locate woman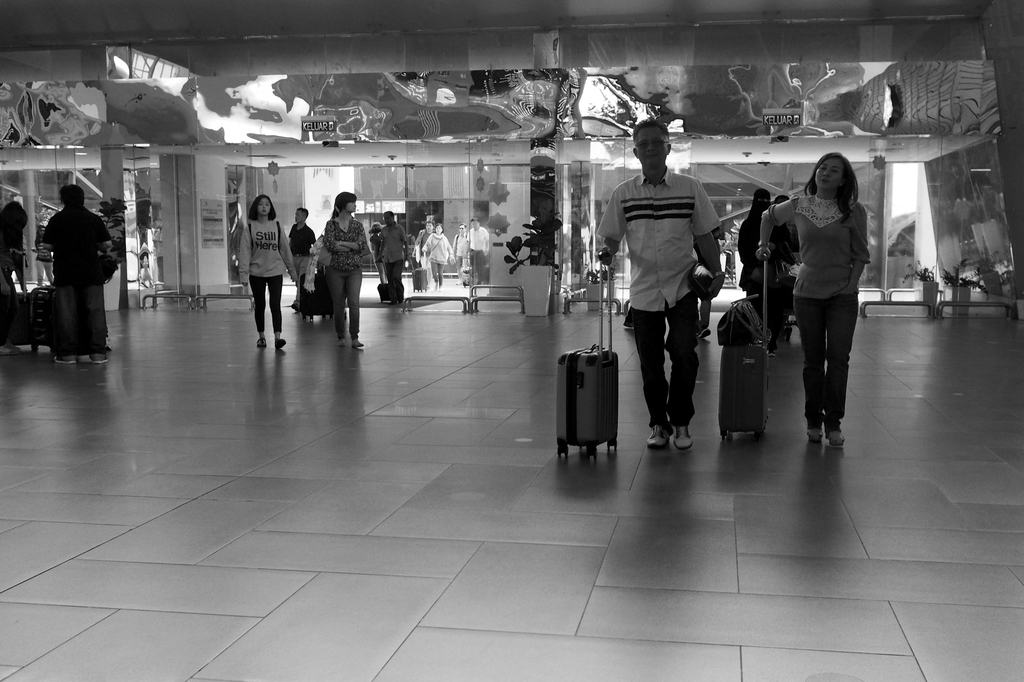
{"left": 320, "top": 191, "right": 370, "bottom": 350}
